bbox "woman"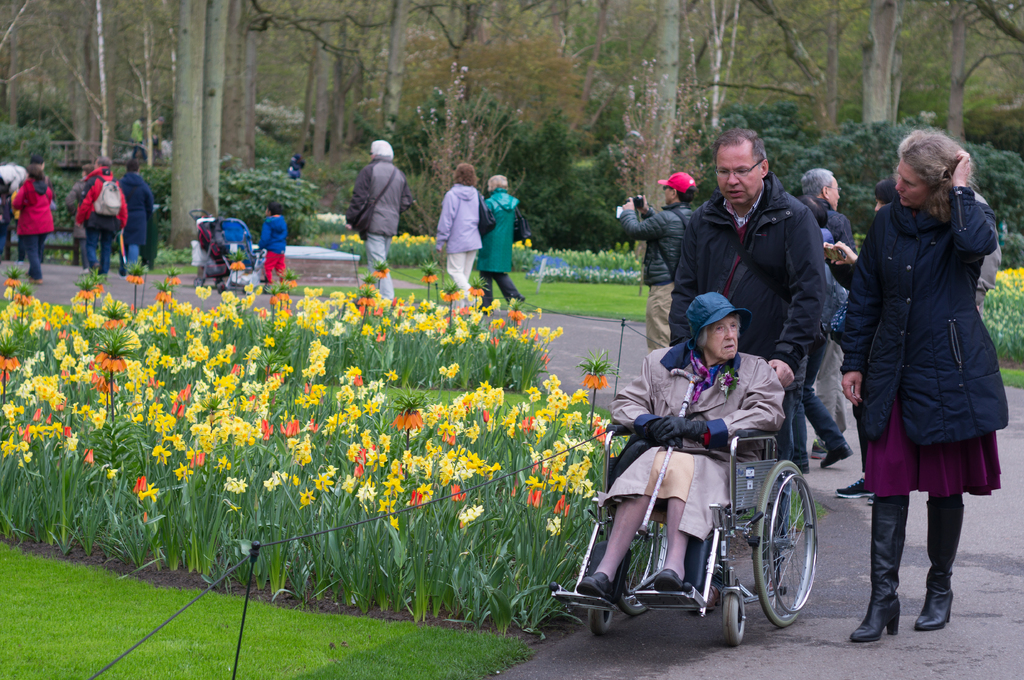
Rect(65, 164, 96, 269)
